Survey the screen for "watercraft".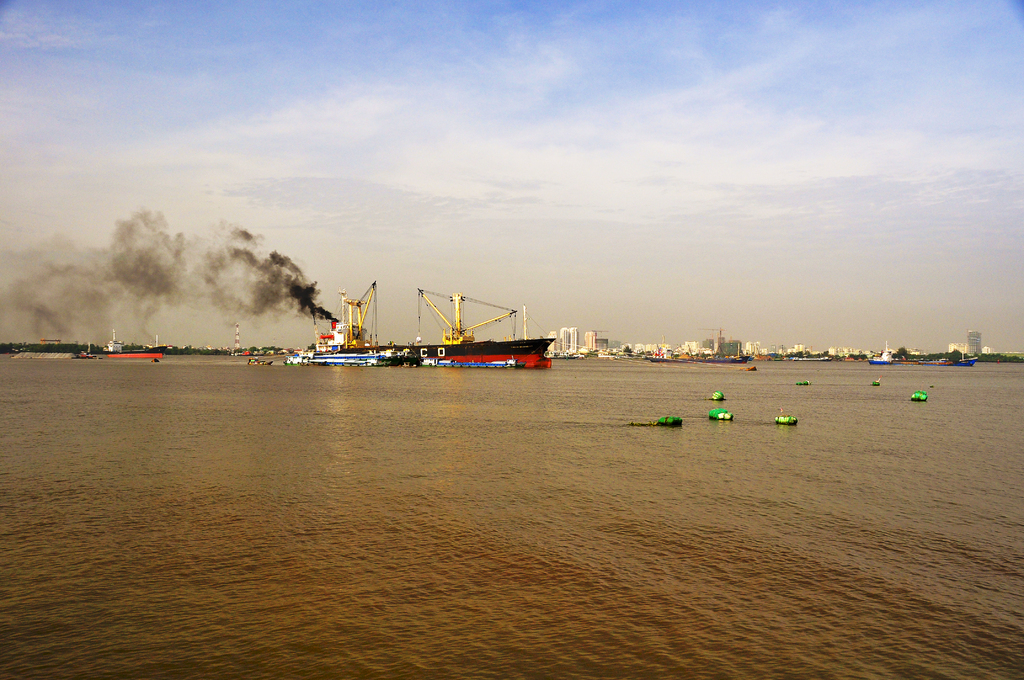
Survey found: locate(657, 414, 683, 429).
